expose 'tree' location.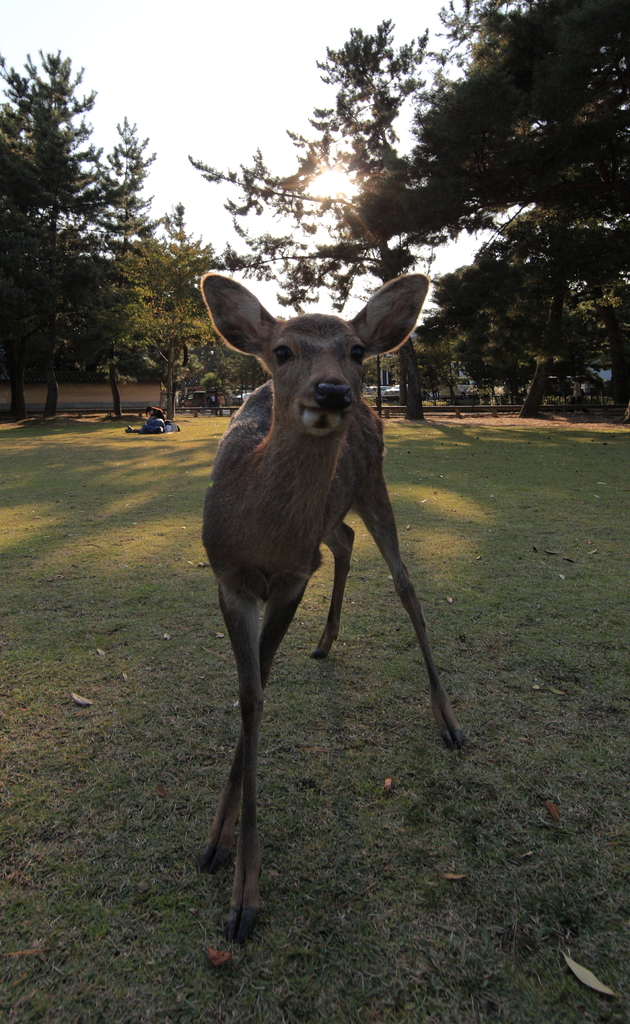
Exposed at 141, 202, 249, 413.
